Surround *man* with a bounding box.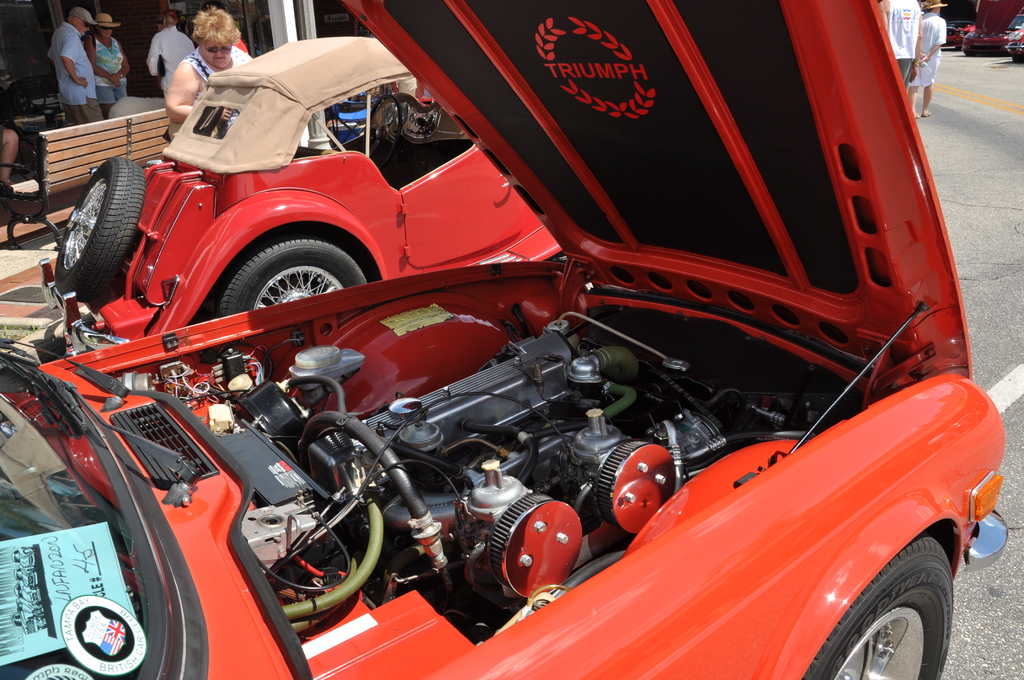
box(46, 6, 106, 128).
